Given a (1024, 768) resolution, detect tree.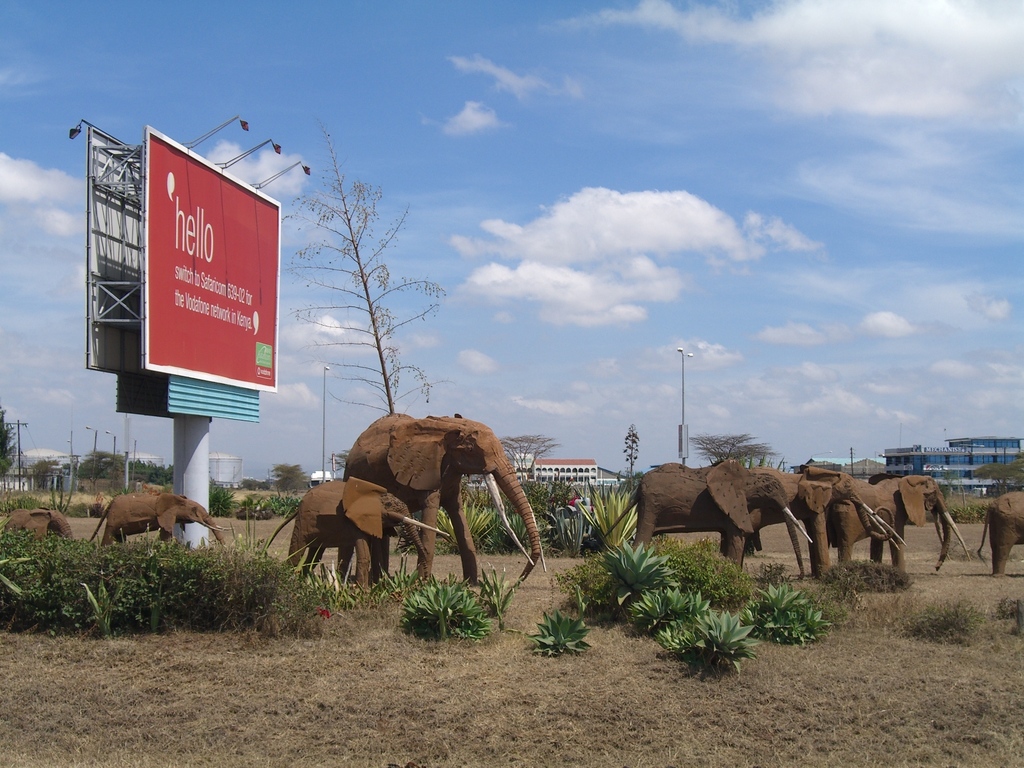
rect(496, 431, 559, 483).
